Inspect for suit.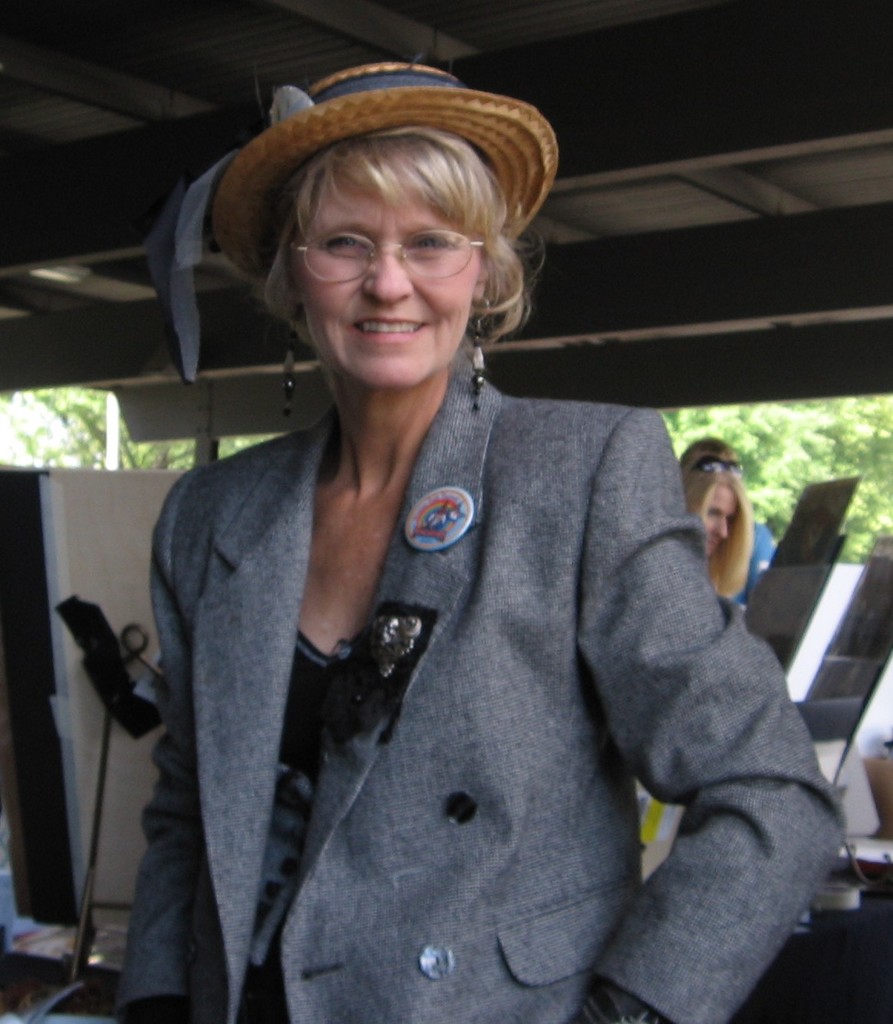
Inspection: l=129, t=121, r=830, b=1023.
